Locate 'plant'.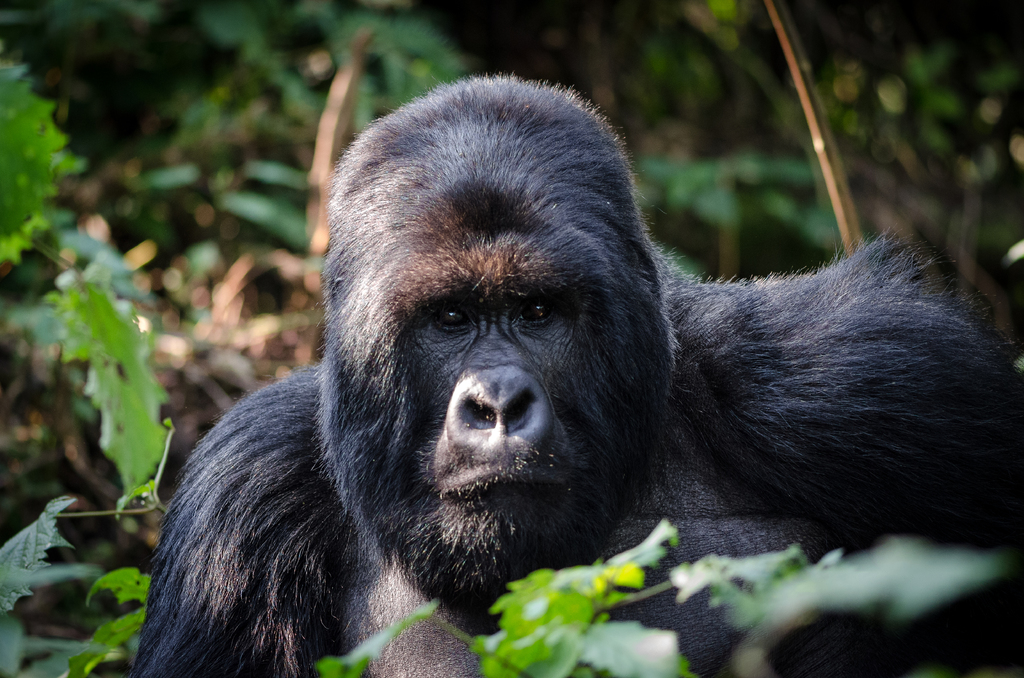
Bounding box: l=317, t=520, r=1005, b=677.
